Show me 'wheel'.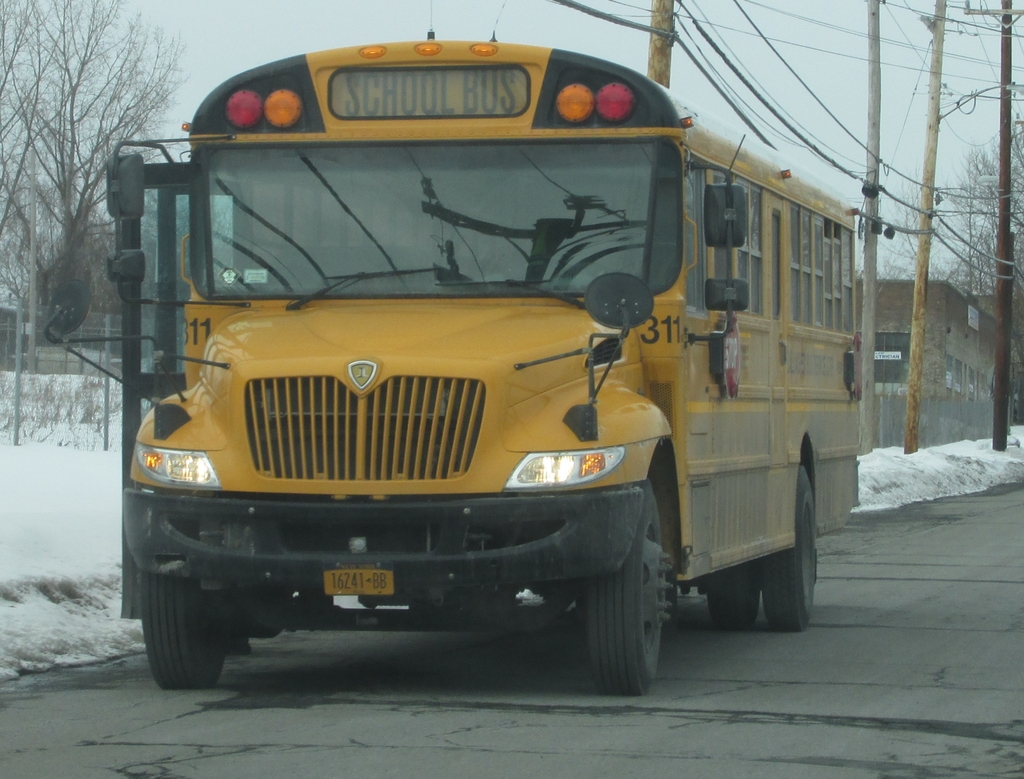
'wheel' is here: select_region(141, 565, 219, 694).
